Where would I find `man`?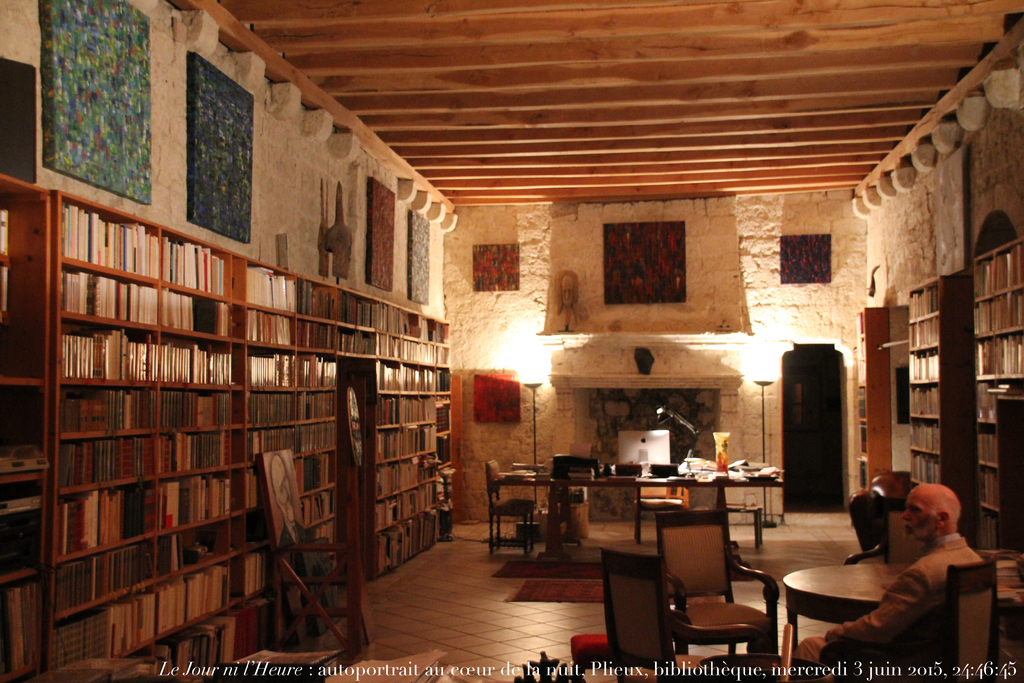
At left=268, top=454, right=309, bottom=580.
